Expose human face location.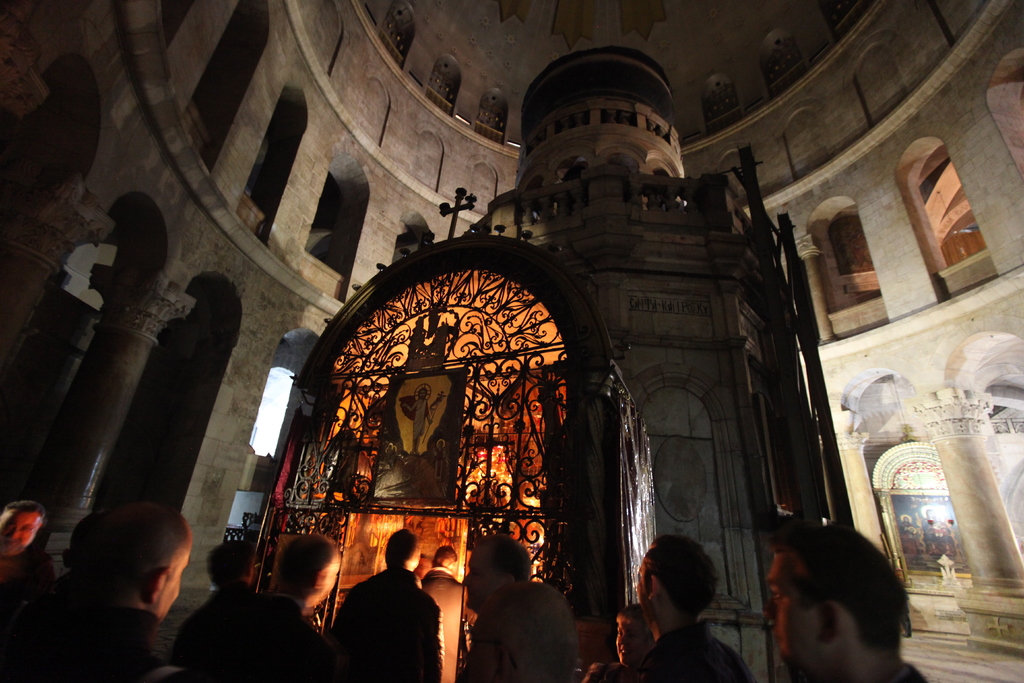
Exposed at box(0, 511, 38, 562).
